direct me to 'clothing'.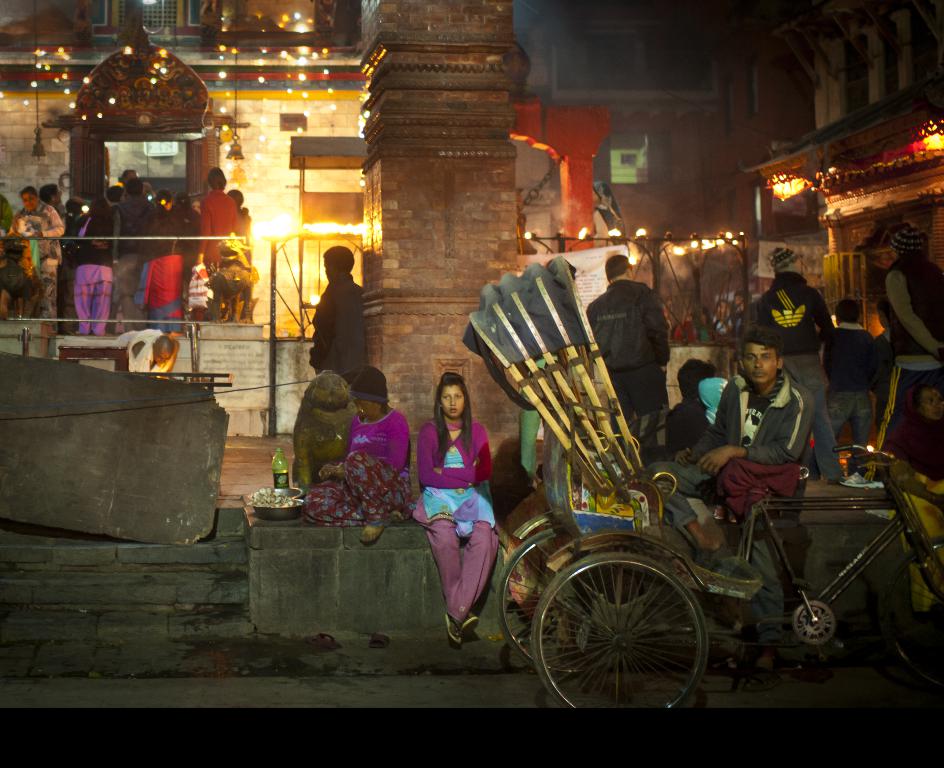
Direction: x1=298, y1=409, x2=414, y2=527.
